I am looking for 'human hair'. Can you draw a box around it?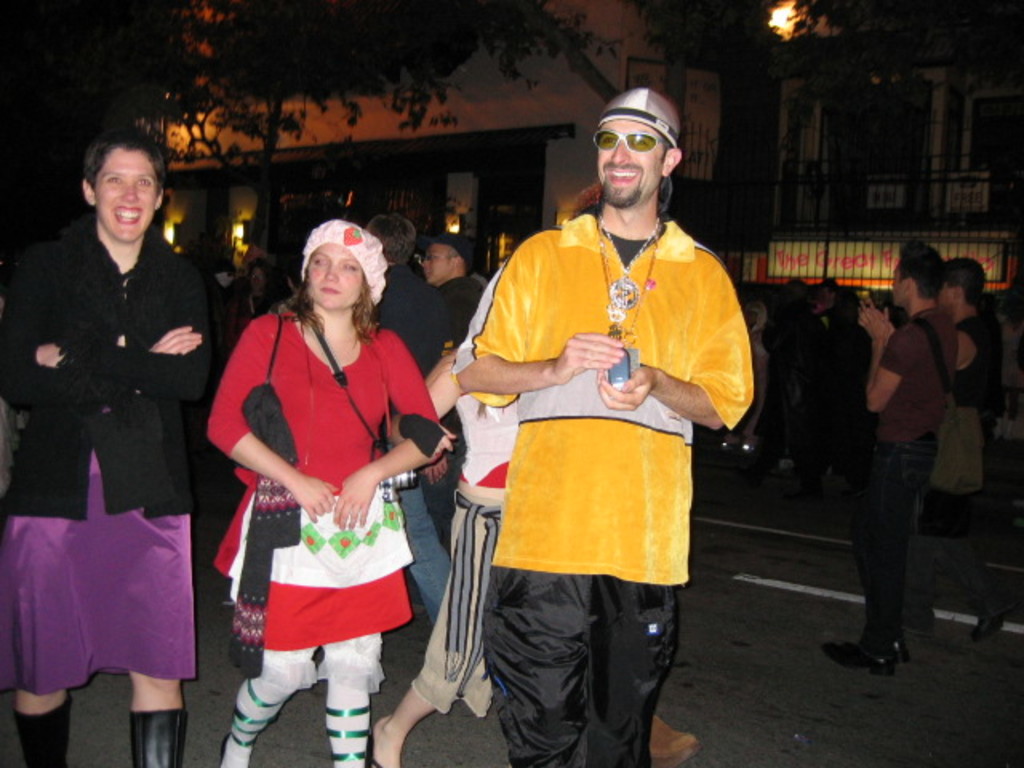
Sure, the bounding box is [82, 125, 165, 197].
